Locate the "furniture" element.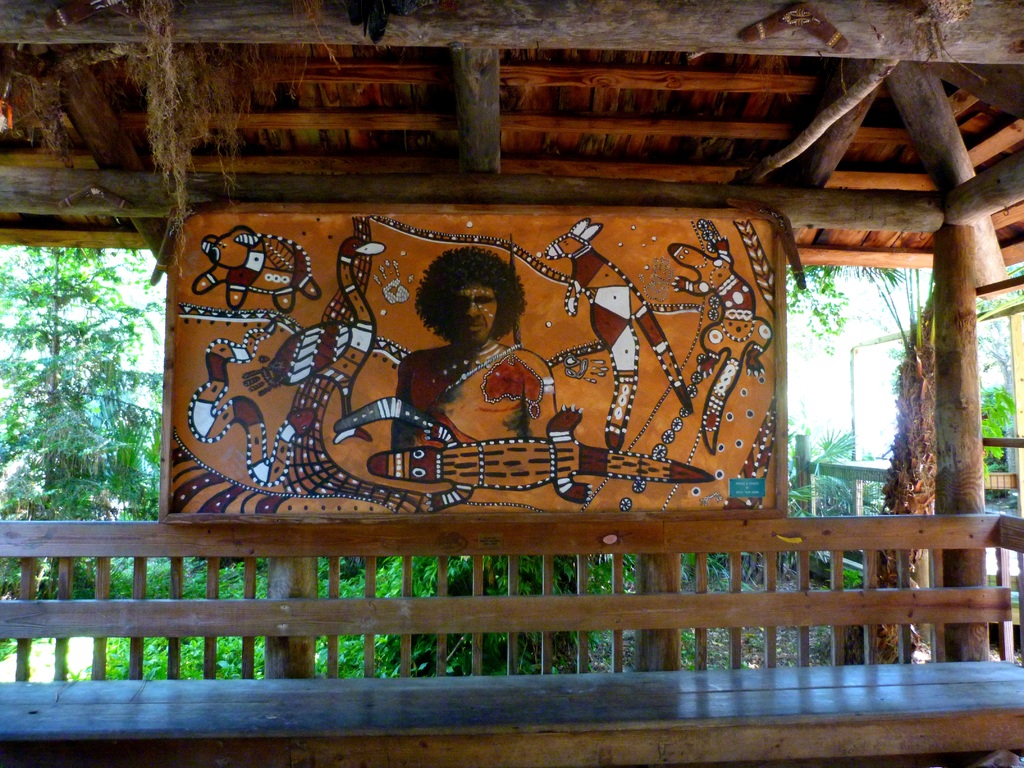
Element bbox: <box>811,457,893,564</box>.
